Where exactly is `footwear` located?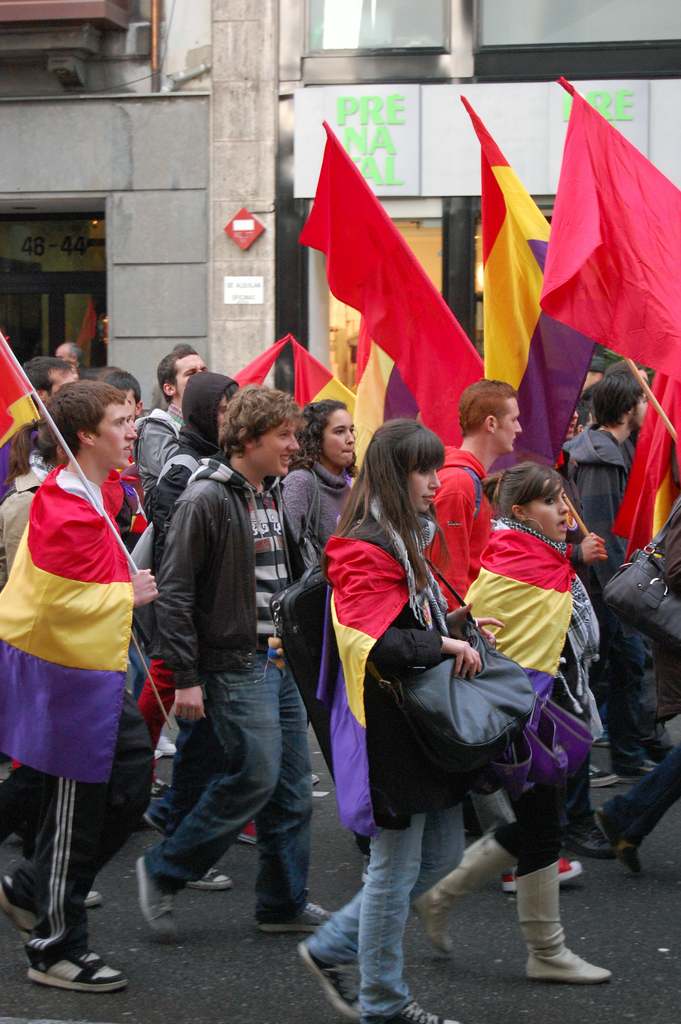
Its bounding box is [x1=595, y1=810, x2=637, y2=872].
